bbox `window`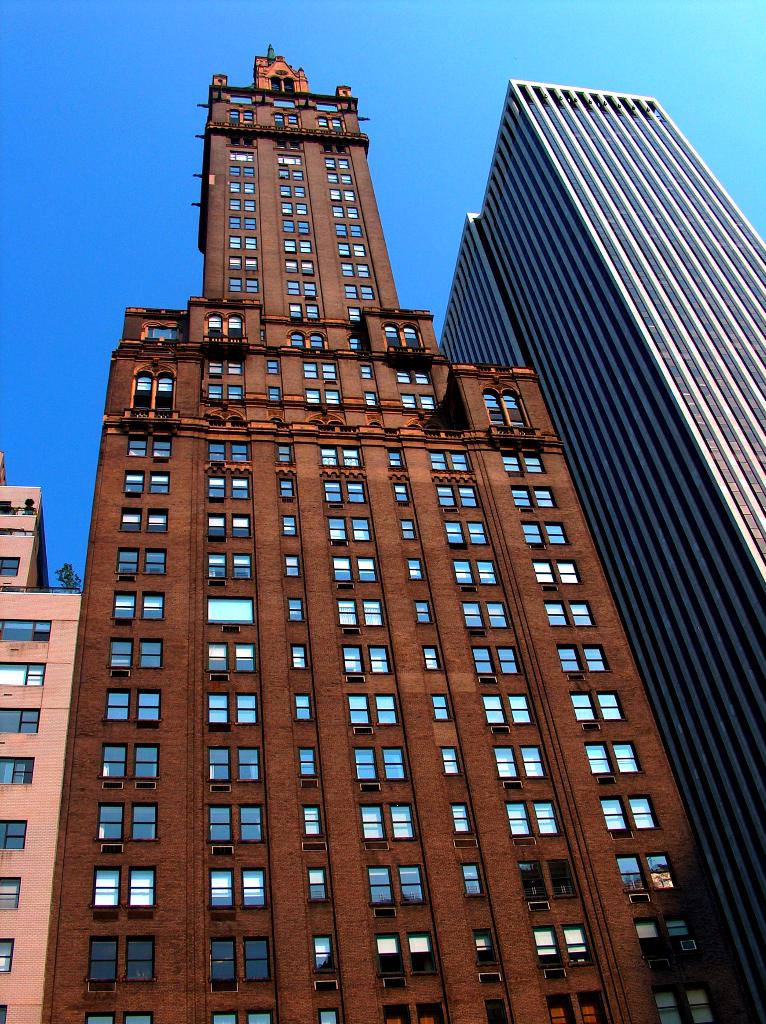
(x1=342, y1=283, x2=374, y2=301)
